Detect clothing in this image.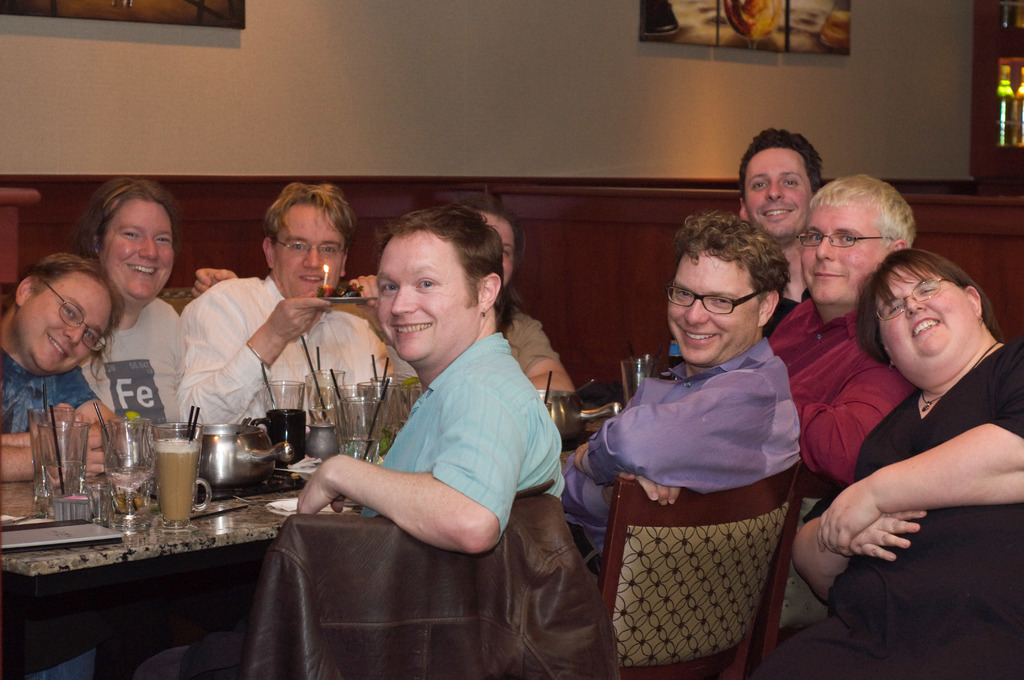
Detection: Rect(77, 296, 184, 422).
